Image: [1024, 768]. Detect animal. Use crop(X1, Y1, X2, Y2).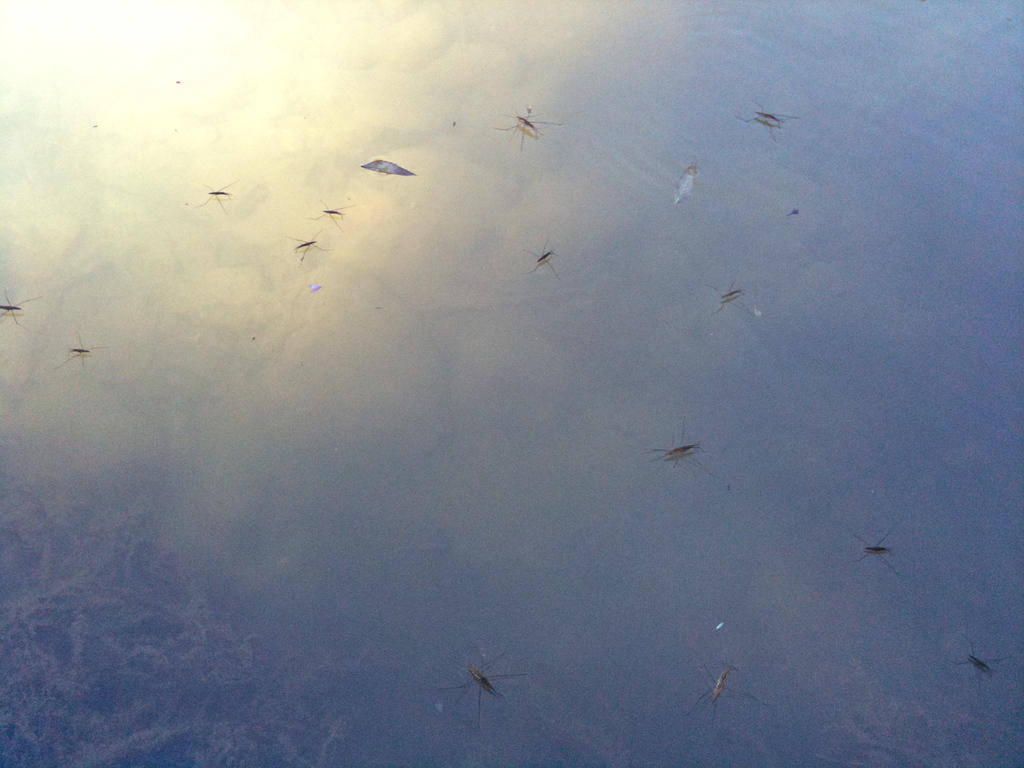
crop(191, 179, 242, 218).
